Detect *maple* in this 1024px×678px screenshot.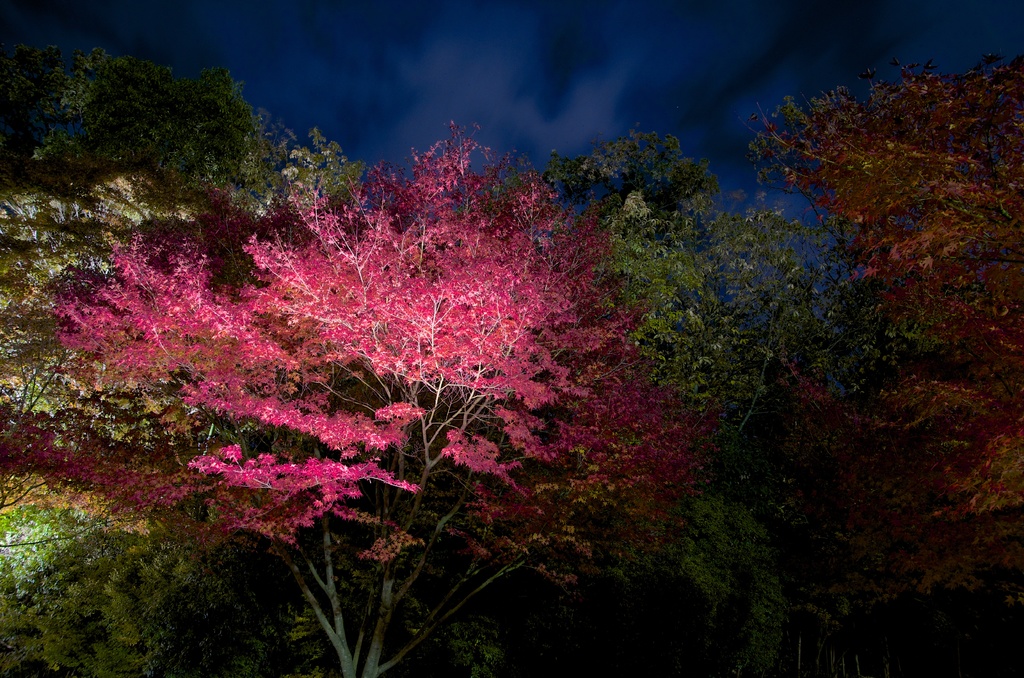
Detection: [left=0, top=477, right=236, bottom=677].
